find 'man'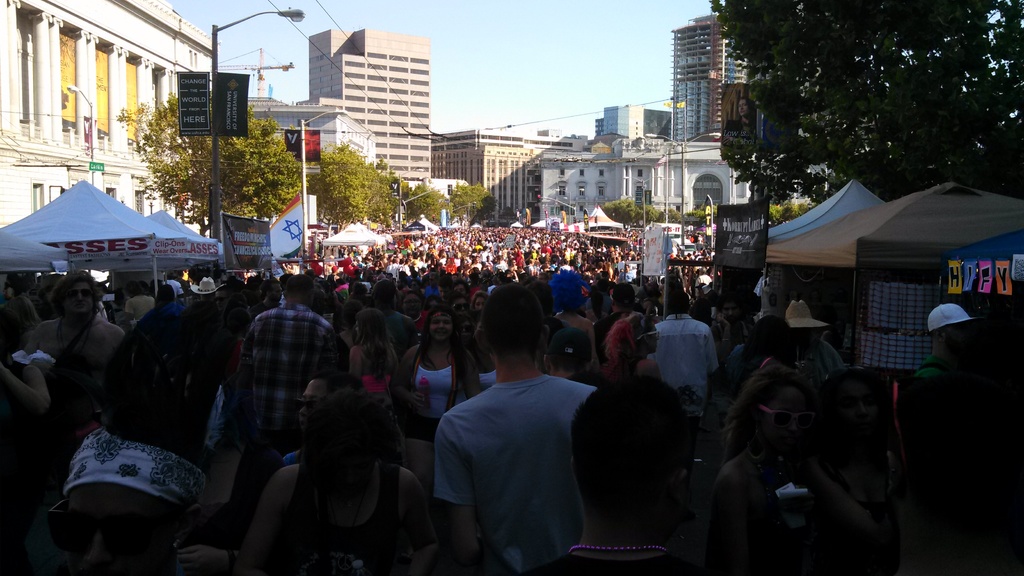
[left=239, top=272, right=344, bottom=438]
